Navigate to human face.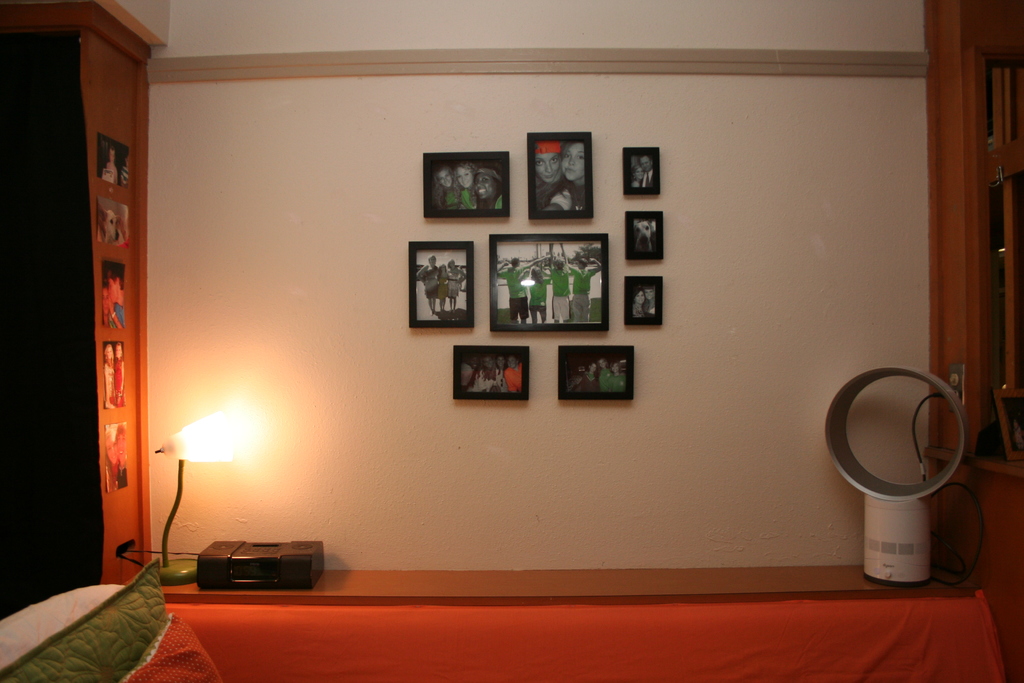
Navigation target: x1=611, y1=363, x2=620, y2=370.
